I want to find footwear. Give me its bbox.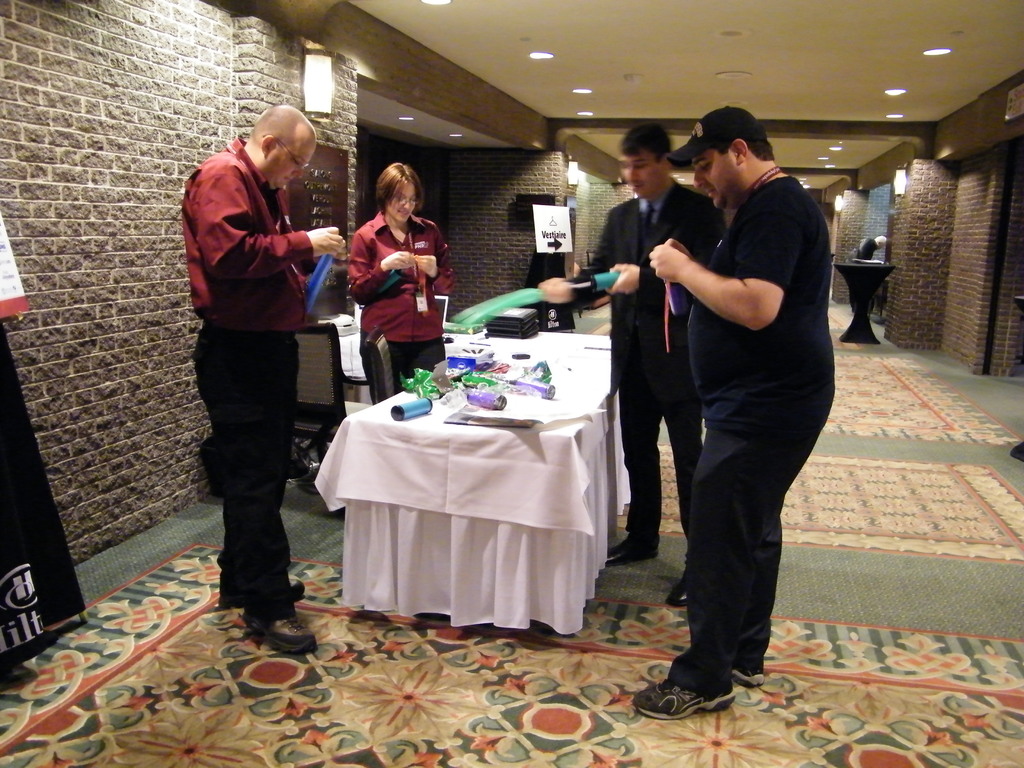
Rect(220, 572, 300, 600).
